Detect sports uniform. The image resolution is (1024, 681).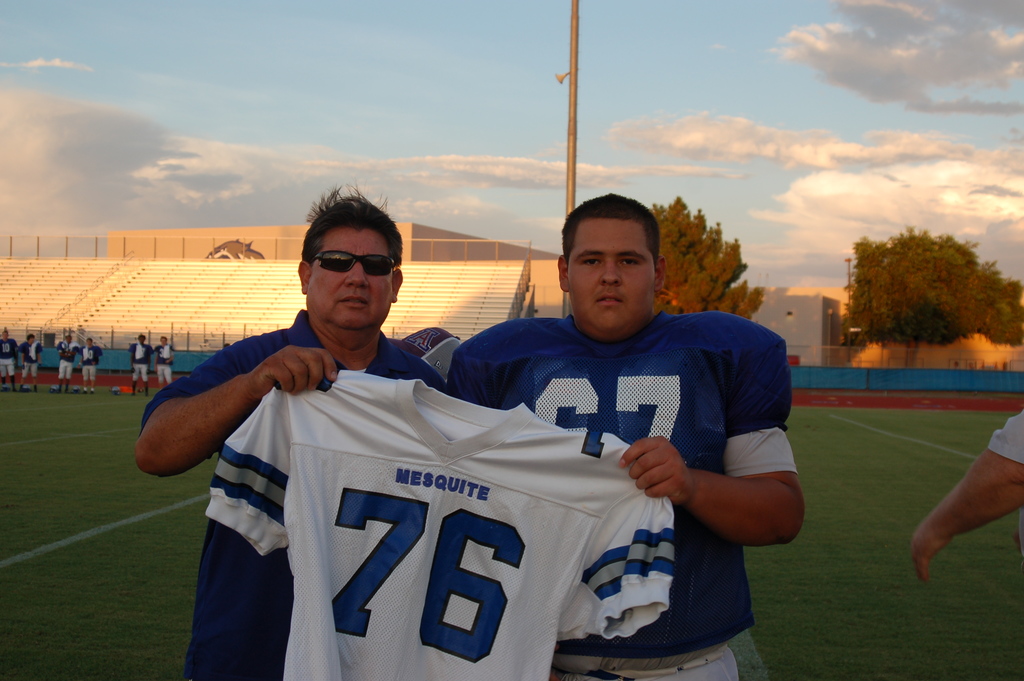
bbox=[156, 342, 175, 382].
